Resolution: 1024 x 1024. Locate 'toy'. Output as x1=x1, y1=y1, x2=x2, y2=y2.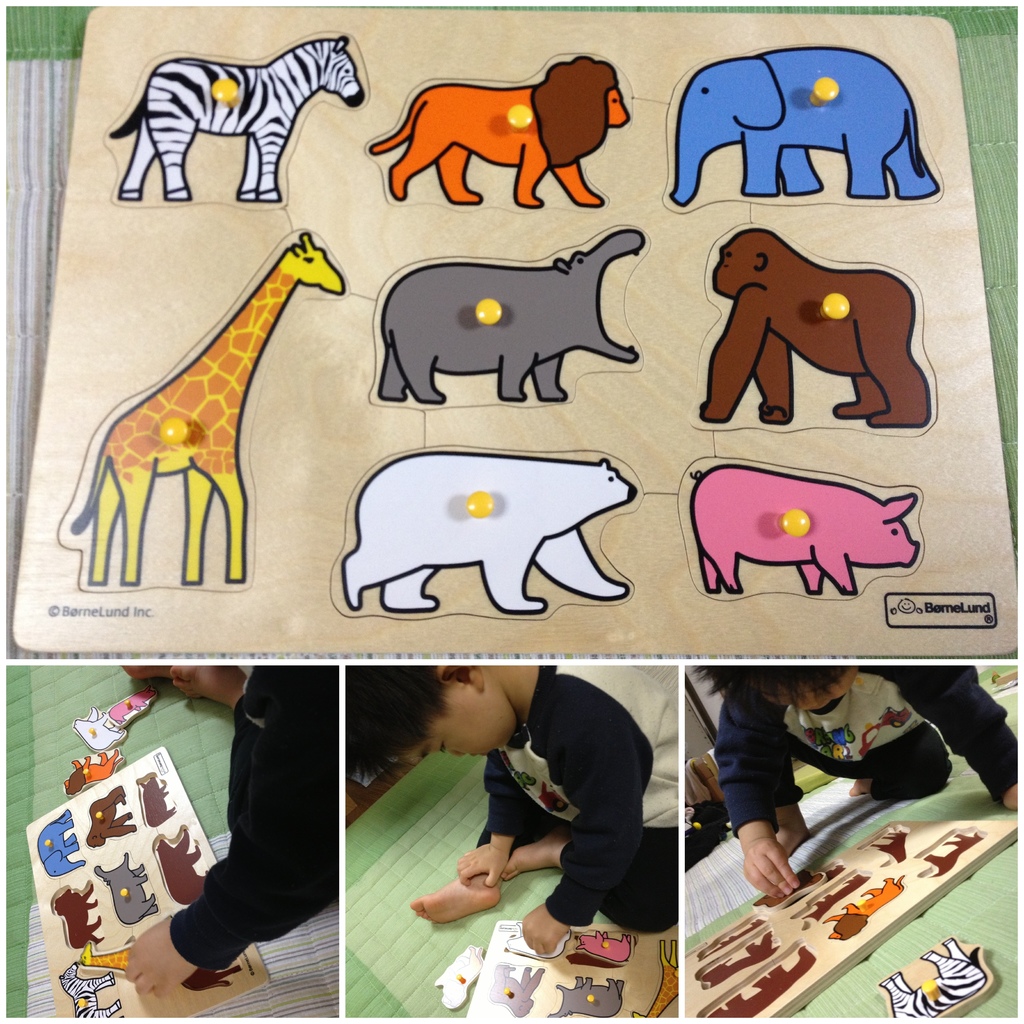
x1=35, y1=808, x2=84, y2=877.
